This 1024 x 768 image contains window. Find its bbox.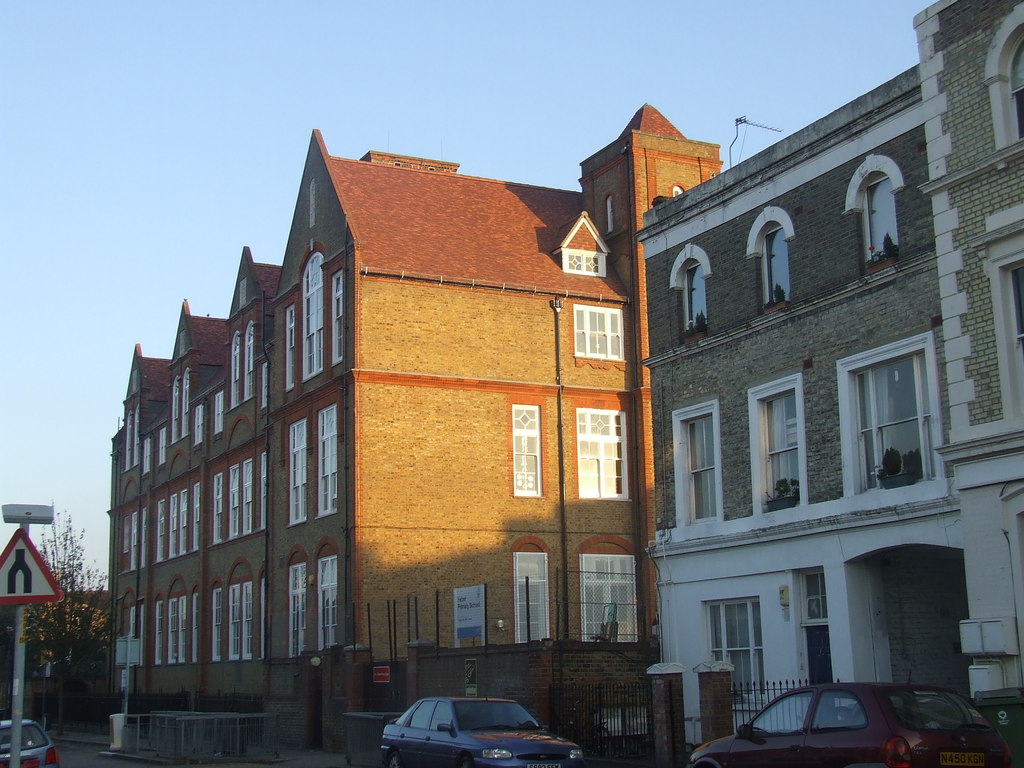
bbox(207, 476, 223, 545).
